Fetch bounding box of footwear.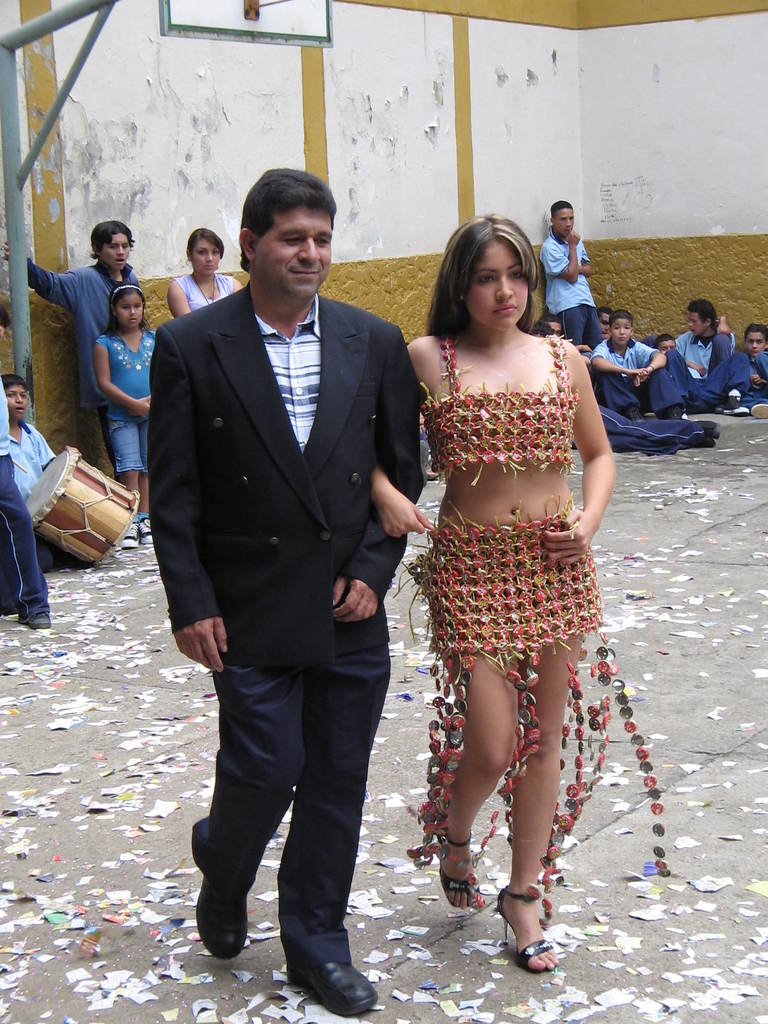
Bbox: detection(27, 607, 53, 630).
